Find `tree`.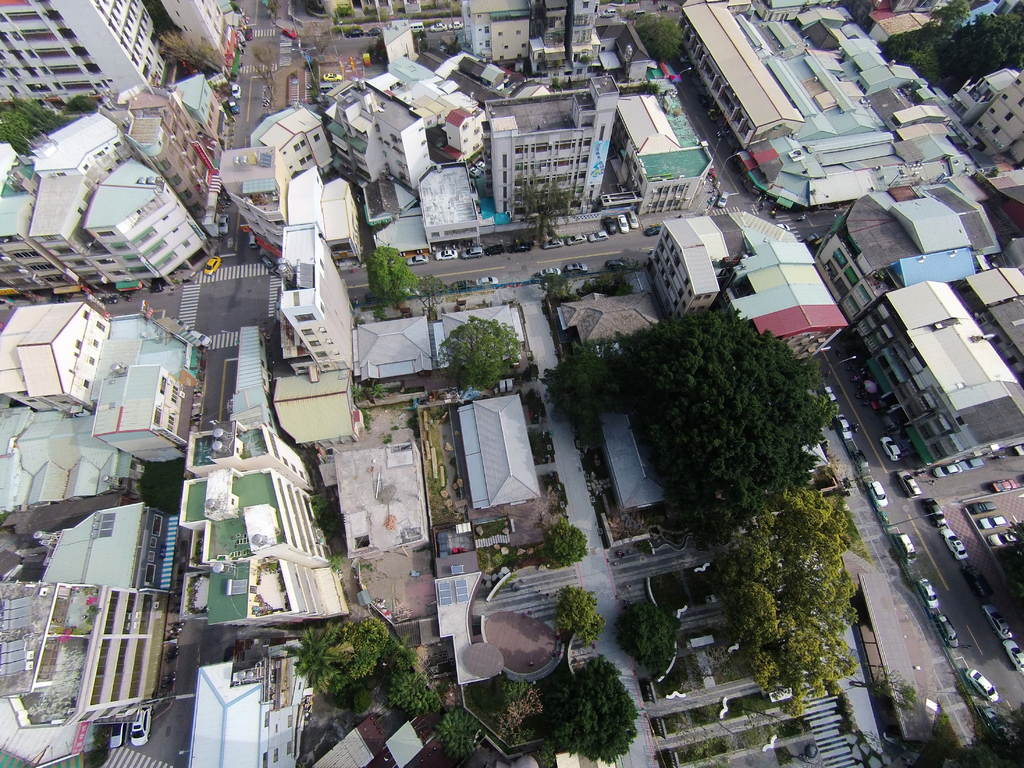
[left=140, top=458, right=179, bottom=517].
